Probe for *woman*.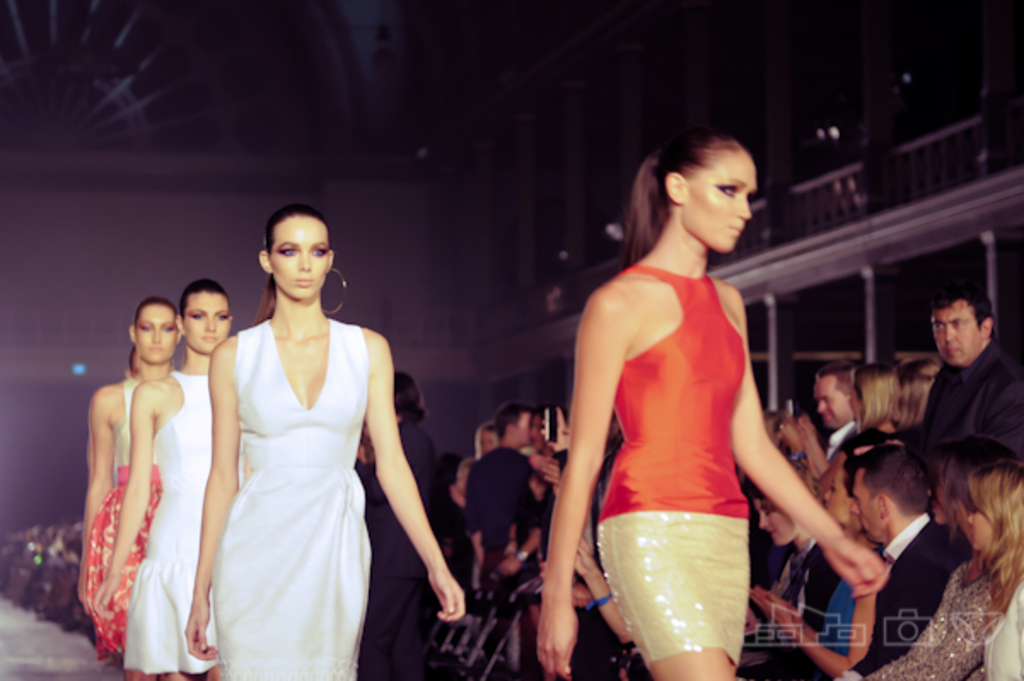
Probe result: x1=858, y1=434, x2=1000, y2=679.
